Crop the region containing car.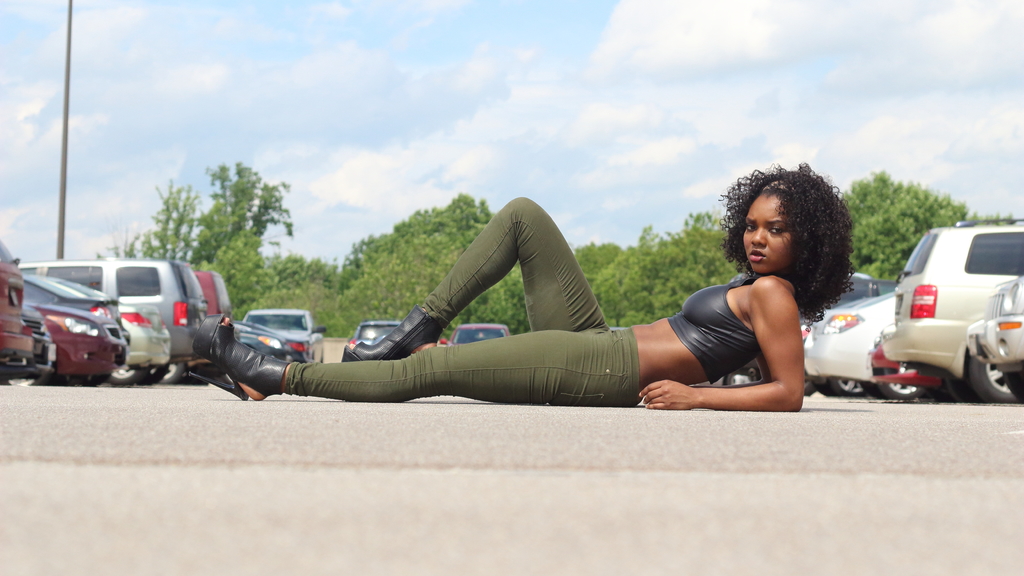
Crop region: bbox(796, 272, 868, 335).
